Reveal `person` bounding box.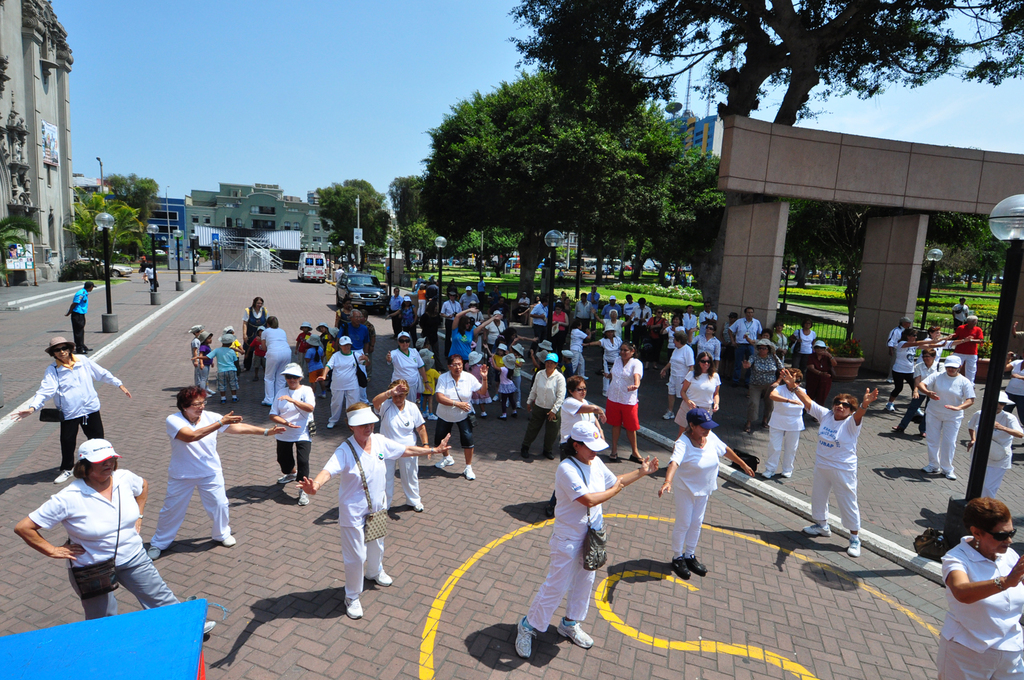
Revealed: bbox(364, 376, 433, 515).
